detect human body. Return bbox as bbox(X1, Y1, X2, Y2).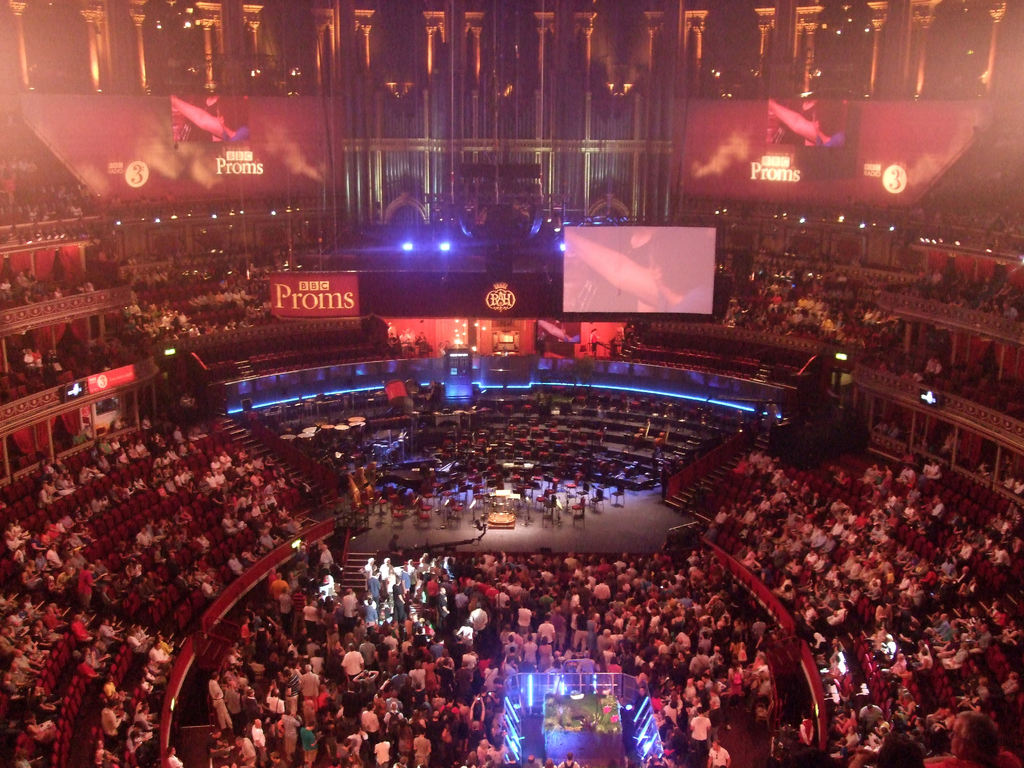
bbox(496, 673, 504, 724).
